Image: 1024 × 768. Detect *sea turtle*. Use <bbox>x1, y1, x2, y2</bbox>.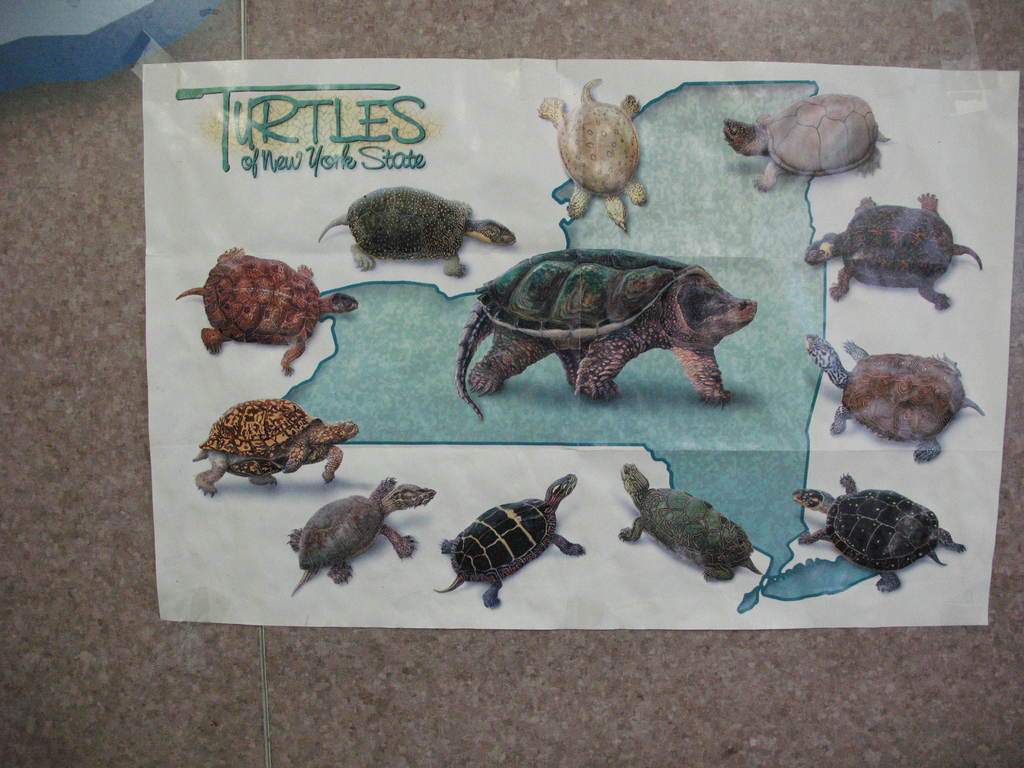
<bbox>456, 246, 756, 425</bbox>.
